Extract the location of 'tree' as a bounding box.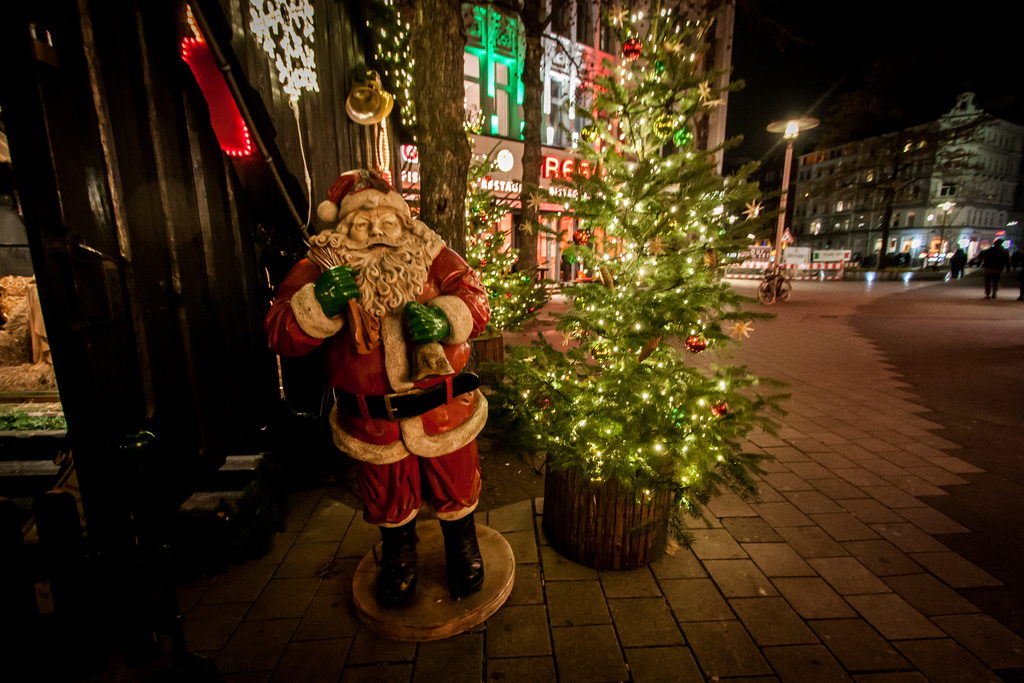
<bbox>364, 0, 554, 335</bbox>.
